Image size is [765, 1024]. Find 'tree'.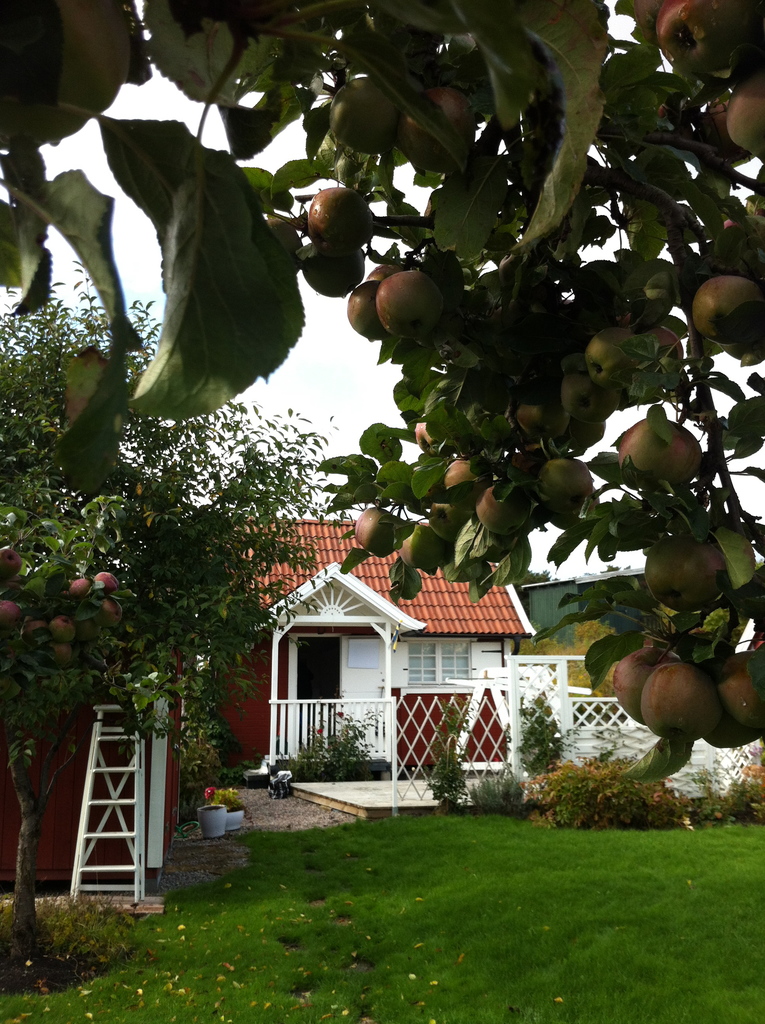
0, 0, 764, 803.
